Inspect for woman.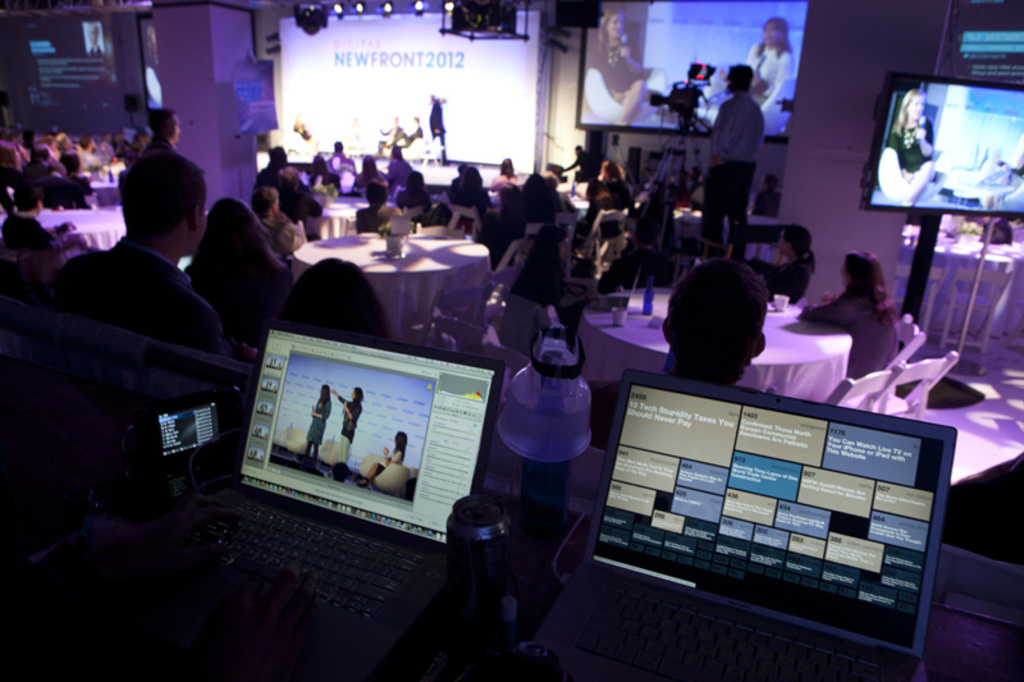
Inspection: Rect(308, 155, 340, 186).
